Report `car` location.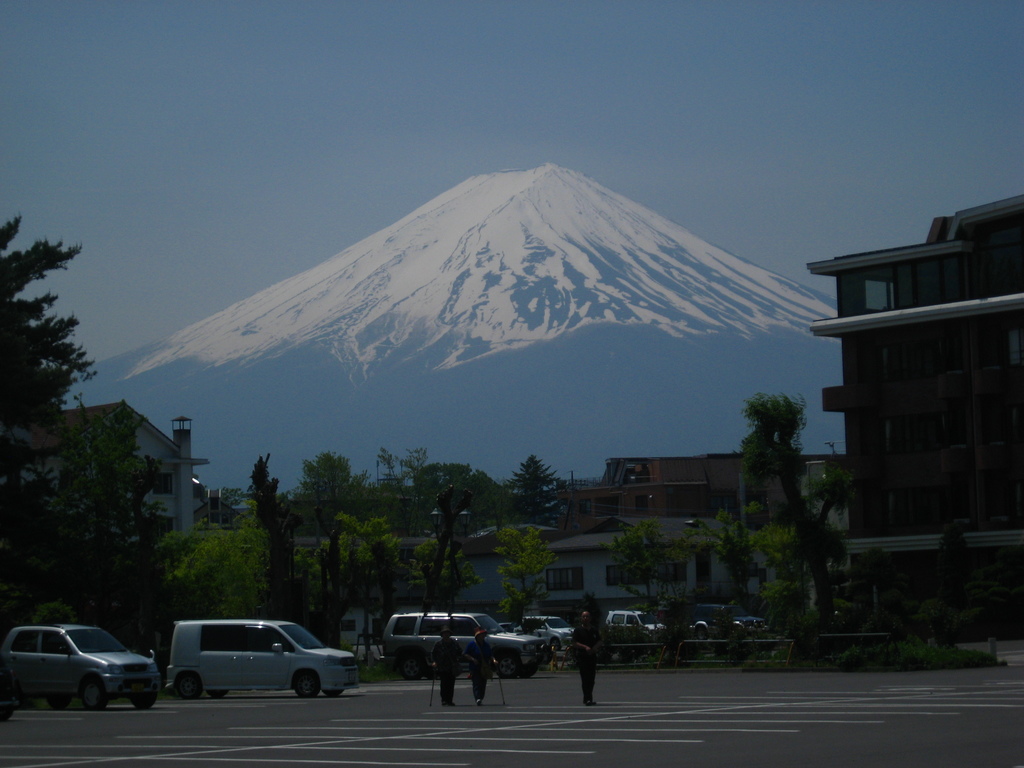
Report: pyautogui.locateOnScreen(375, 609, 547, 684).
